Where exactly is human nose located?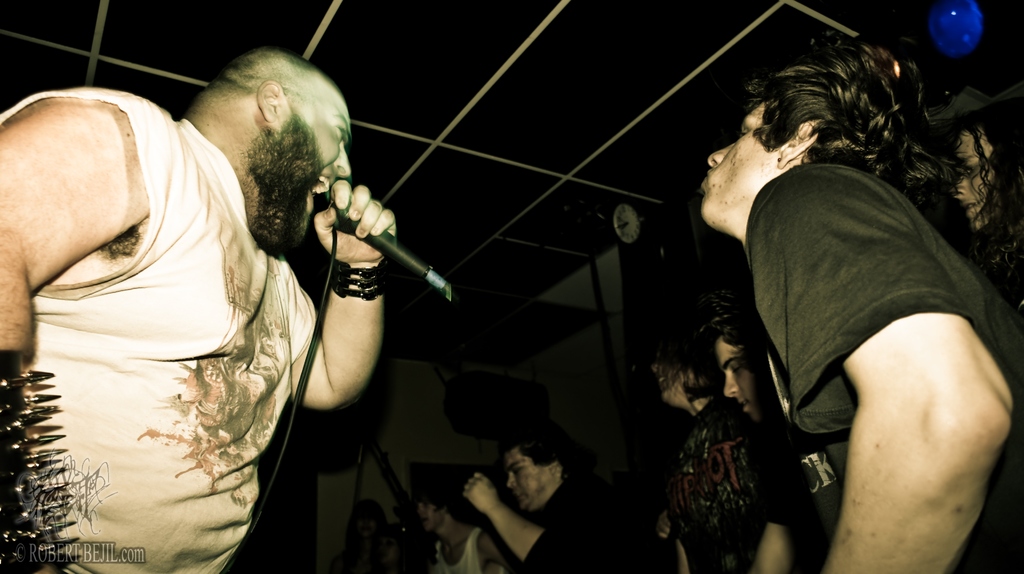
Its bounding box is 419, 504, 426, 515.
